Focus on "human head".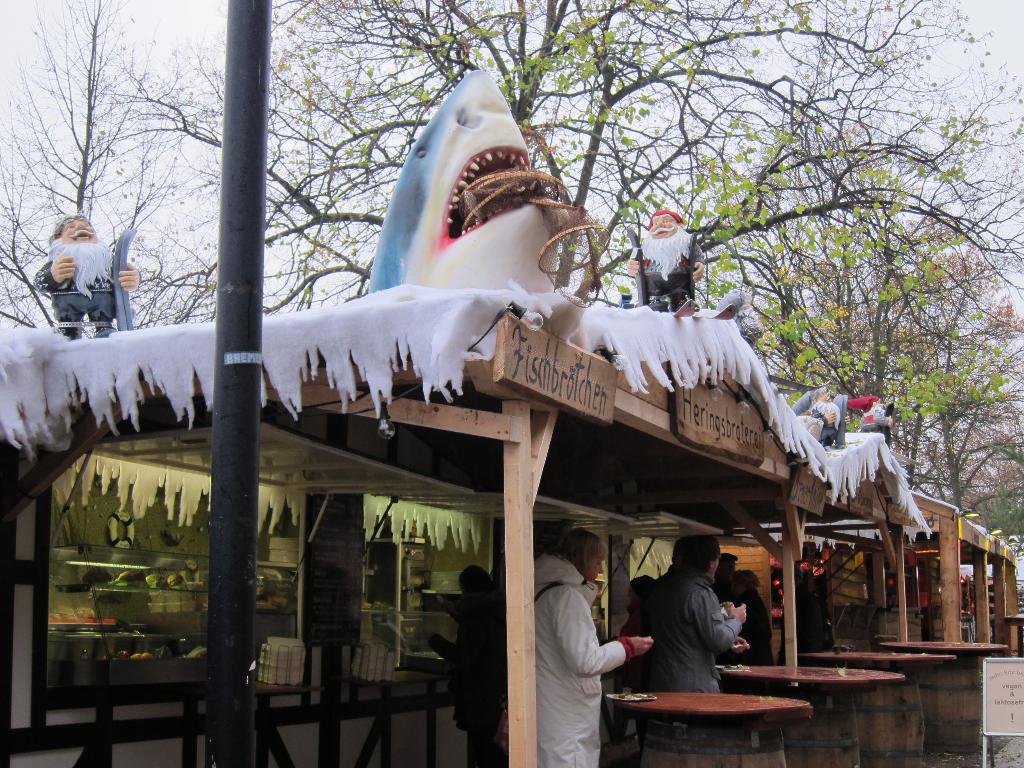
Focused at {"x1": 459, "y1": 563, "x2": 493, "y2": 600}.
